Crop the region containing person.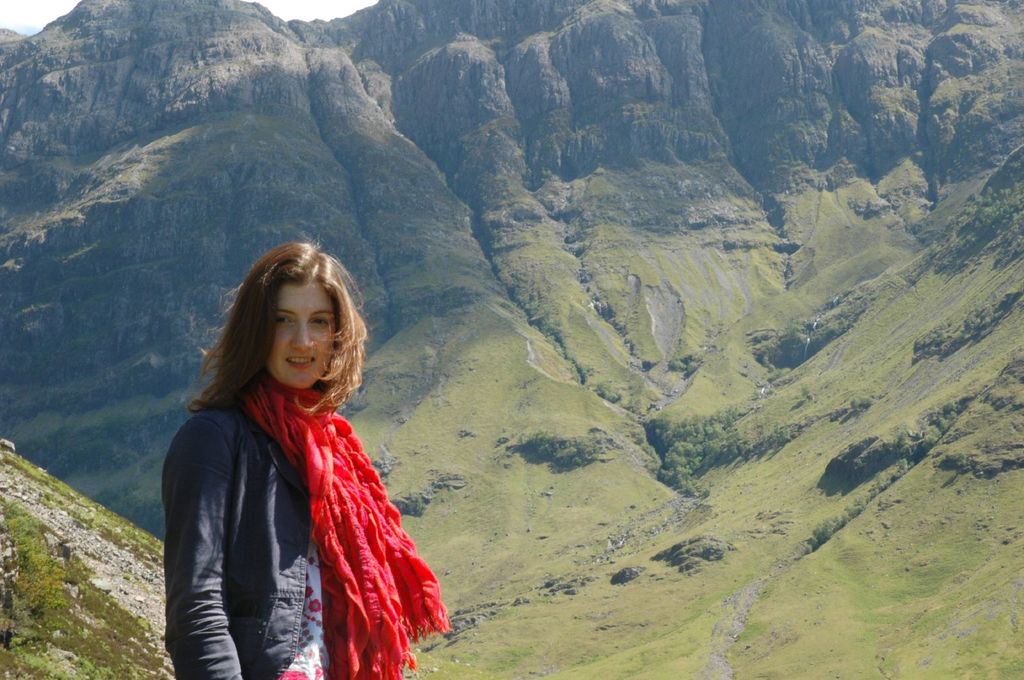
Crop region: locate(157, 237, 447, 679).
